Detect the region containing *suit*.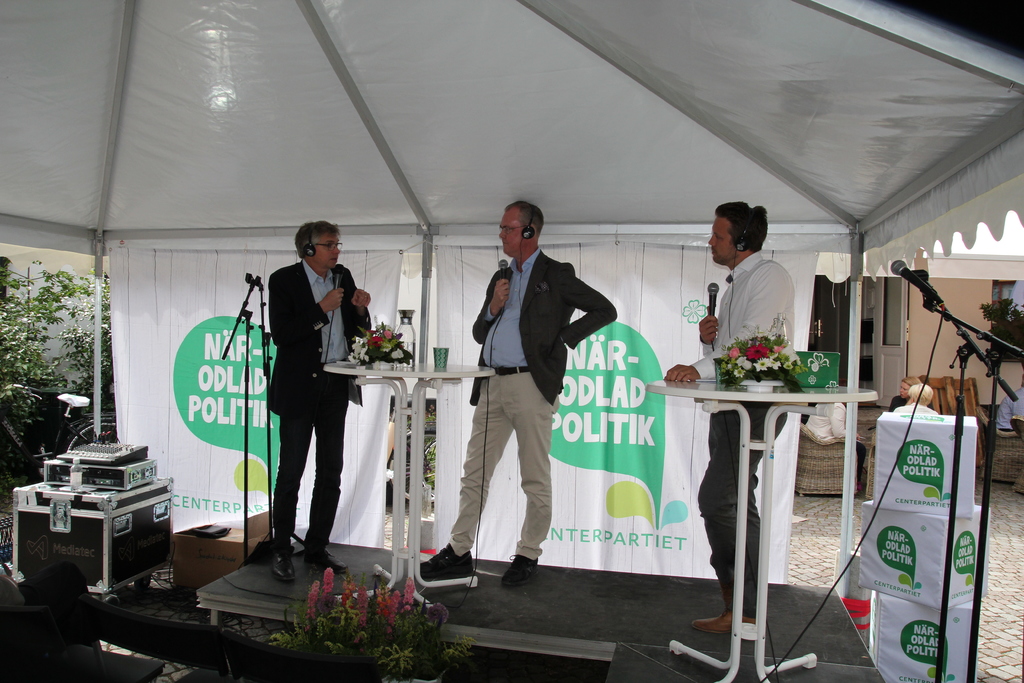
left=445, top=248, right=620, bottom=558.
